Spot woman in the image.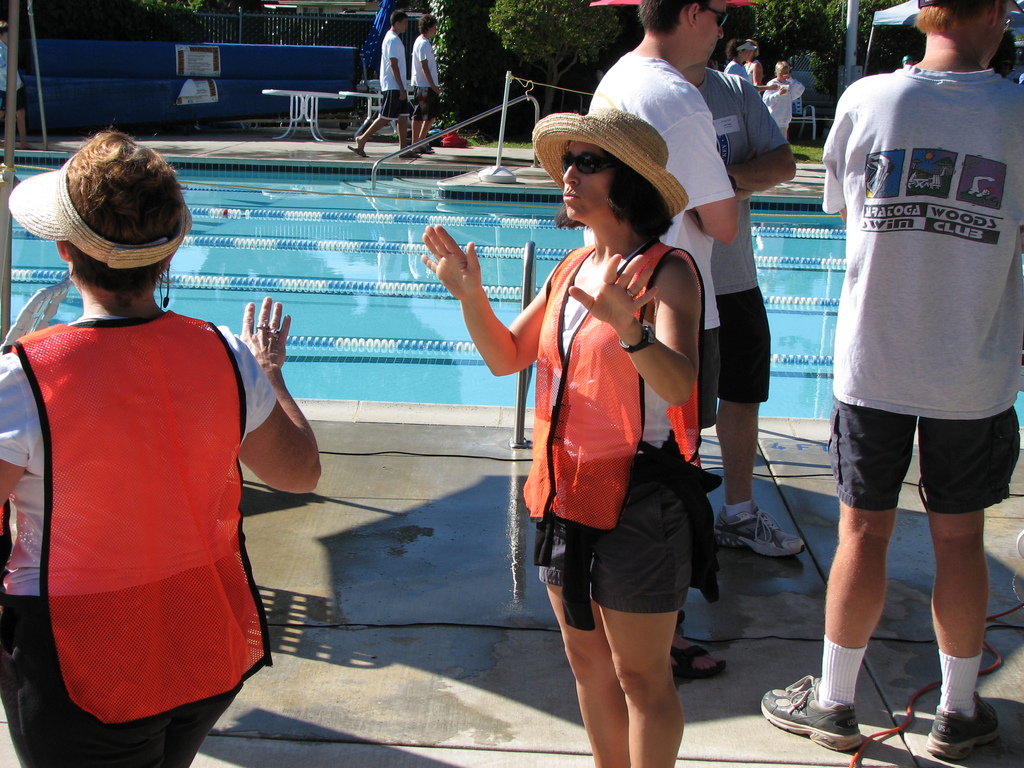
woman found at Rect(747, 40, 763, 90).
